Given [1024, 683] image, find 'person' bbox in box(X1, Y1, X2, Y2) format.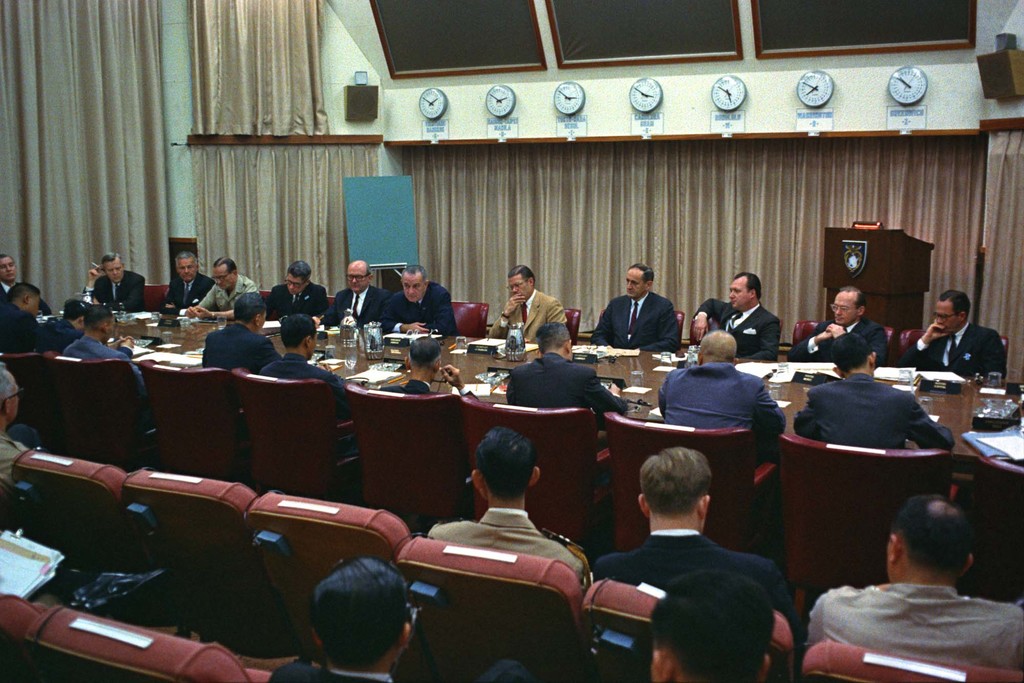
box(897, 289, 1009, 379).
